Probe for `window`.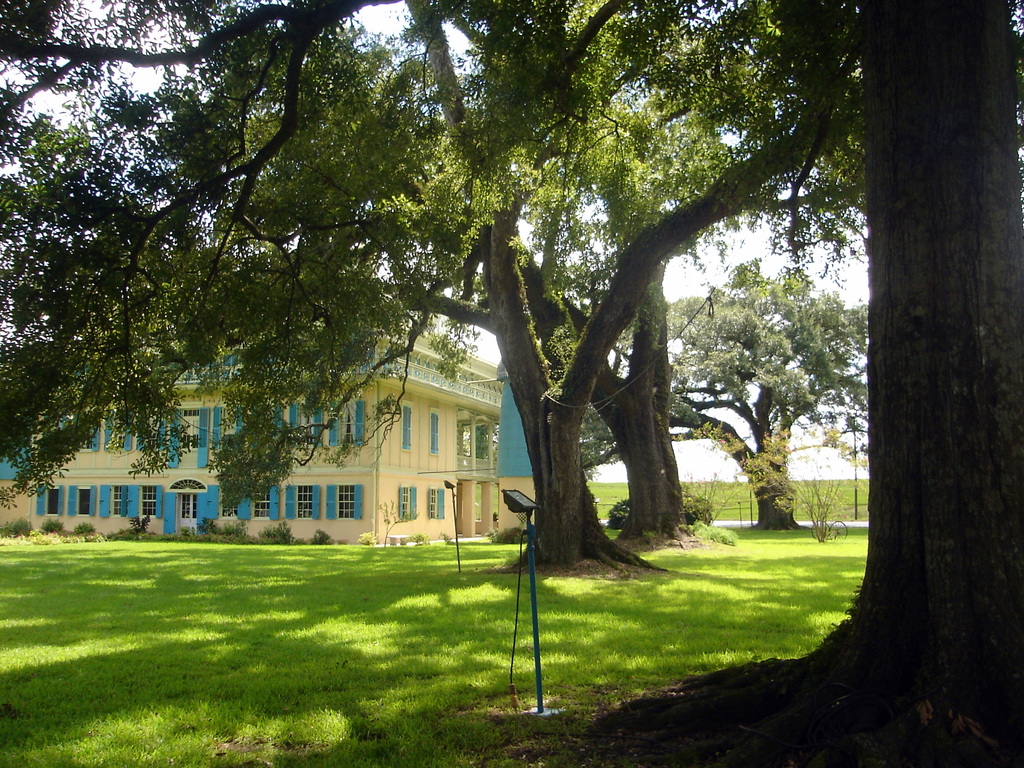
Probe result: bbox=(286, 483, 320, 520).
